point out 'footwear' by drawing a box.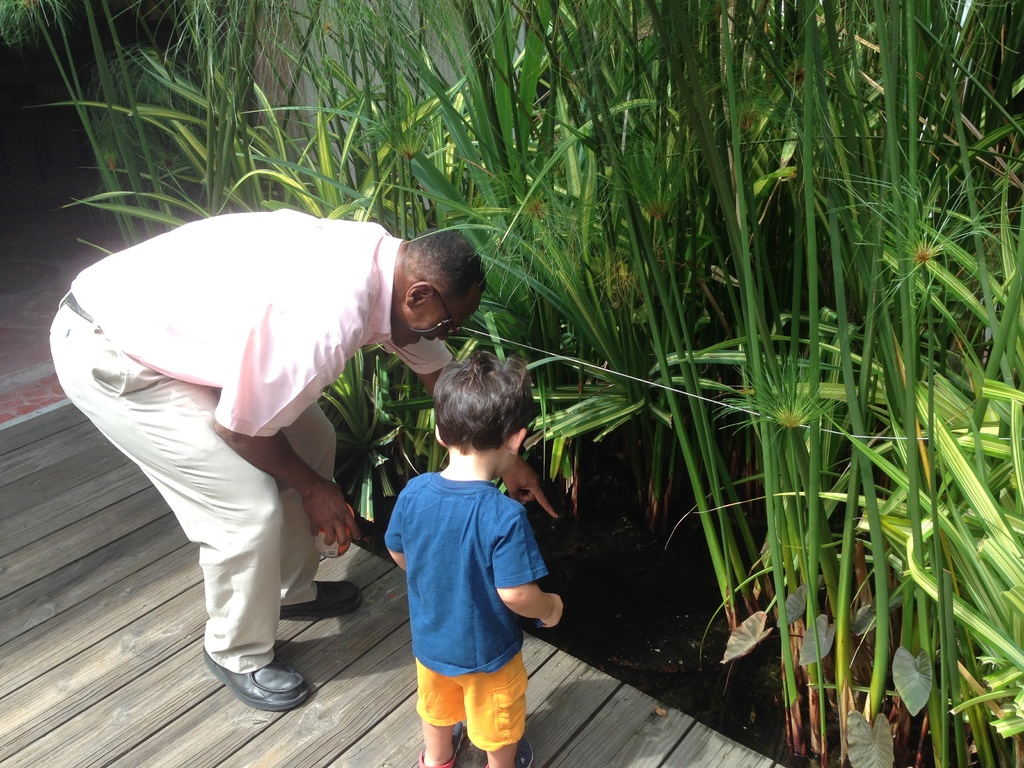
bbox(280, 579, 358, 619).
